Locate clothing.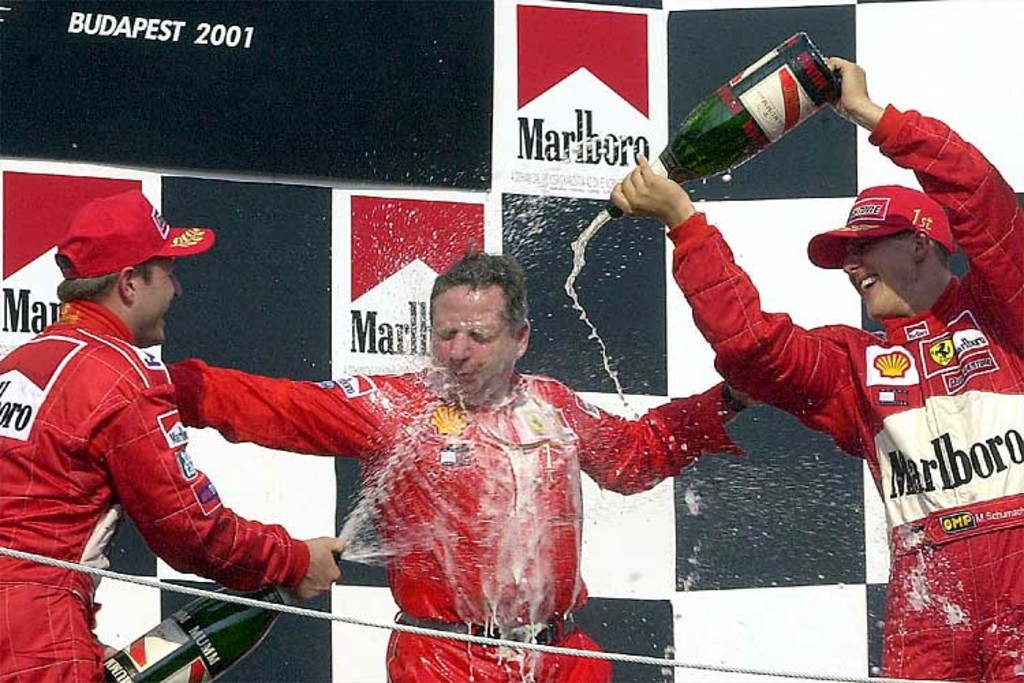
Bounding box: (x1=669, y1=101, x2=1023, y2=682).
